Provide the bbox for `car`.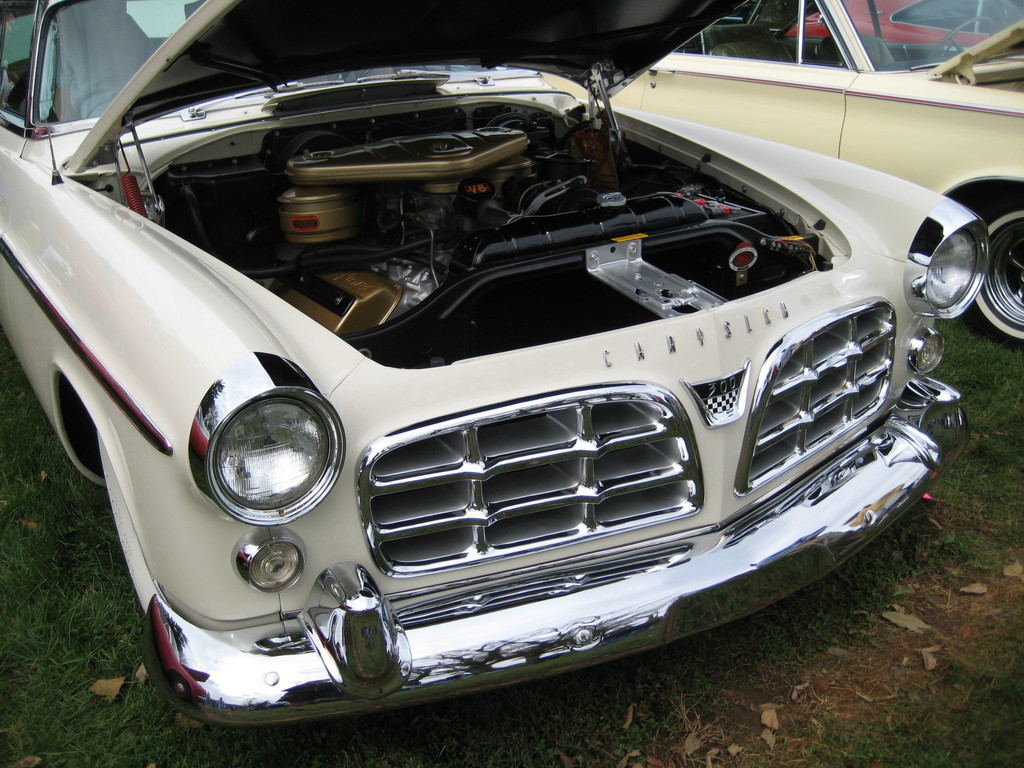
locate(20, 21, 957, 722).
